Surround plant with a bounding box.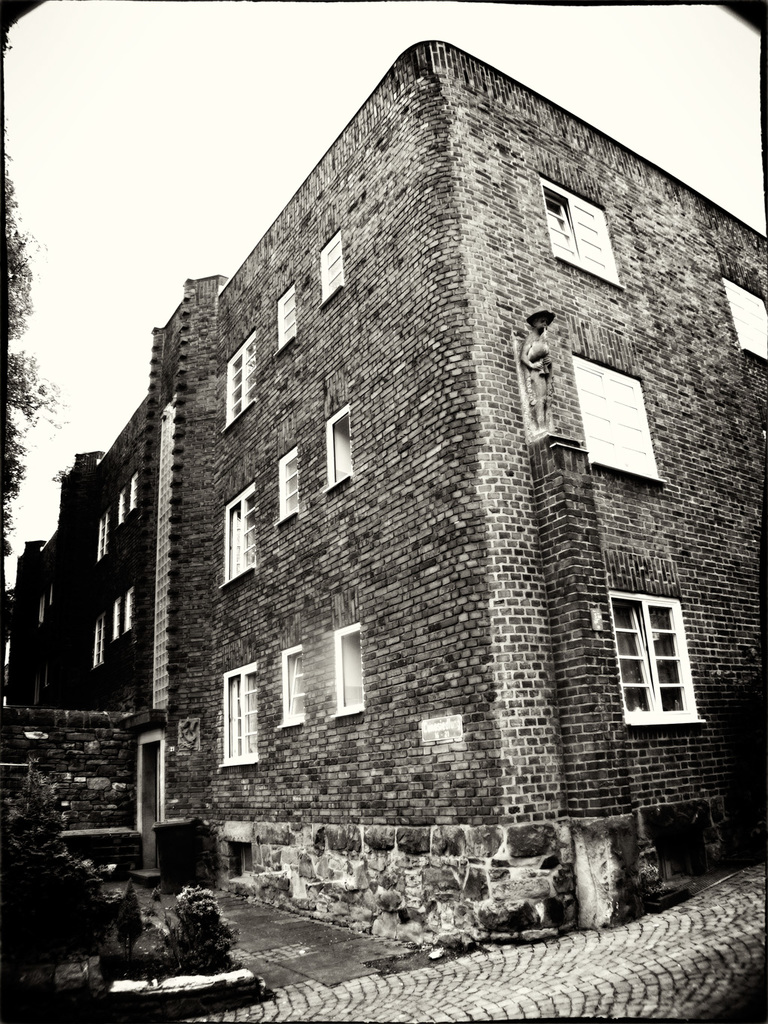
bbox=(111, 873, 166, 975).
